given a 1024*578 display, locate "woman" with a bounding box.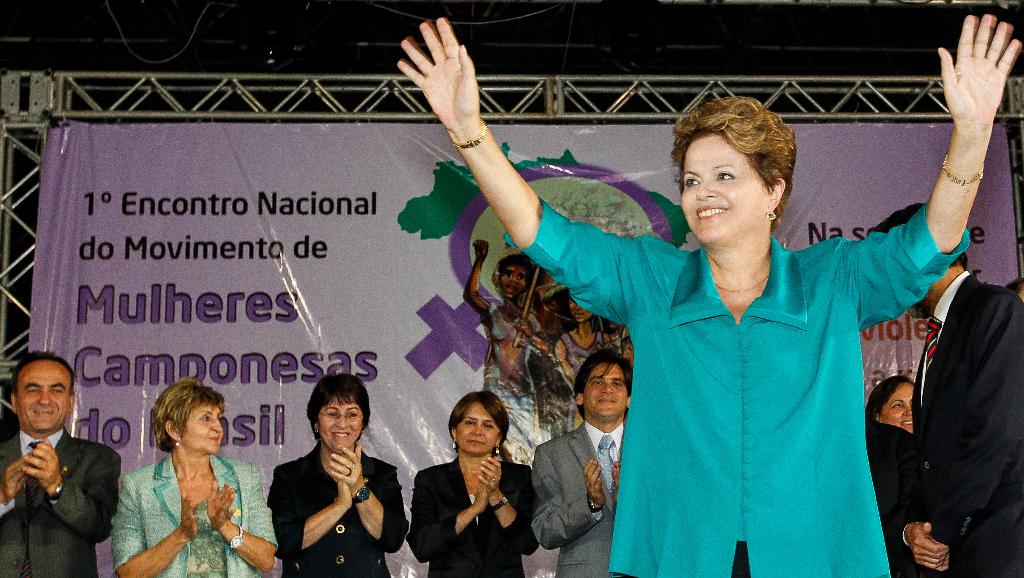
Located: left=867, top=376, right=925, bottom=436.
